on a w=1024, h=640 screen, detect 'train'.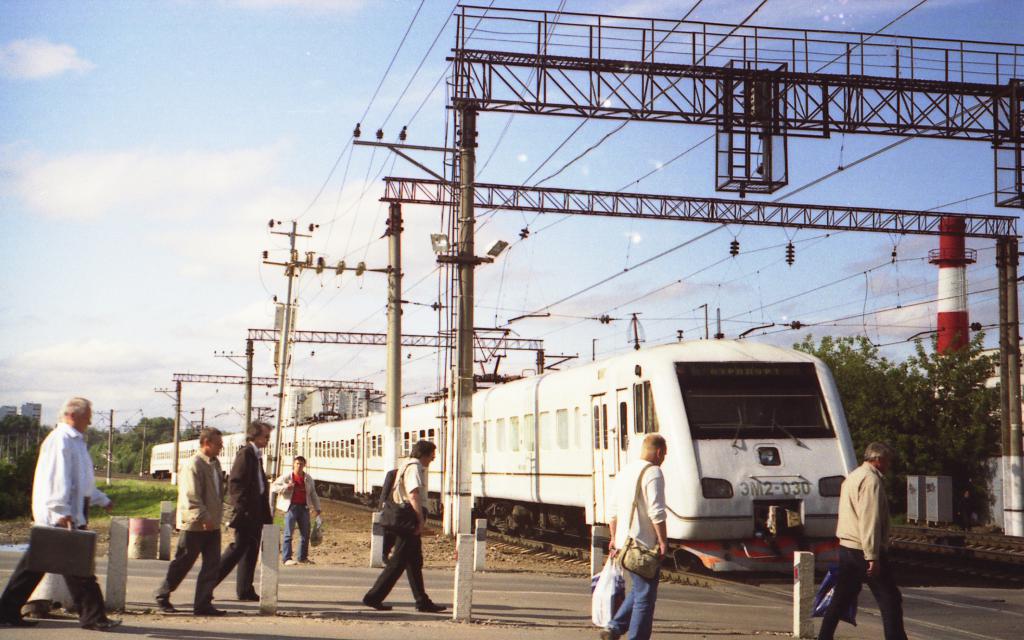
bbox=[146, 329, 869, 574].
